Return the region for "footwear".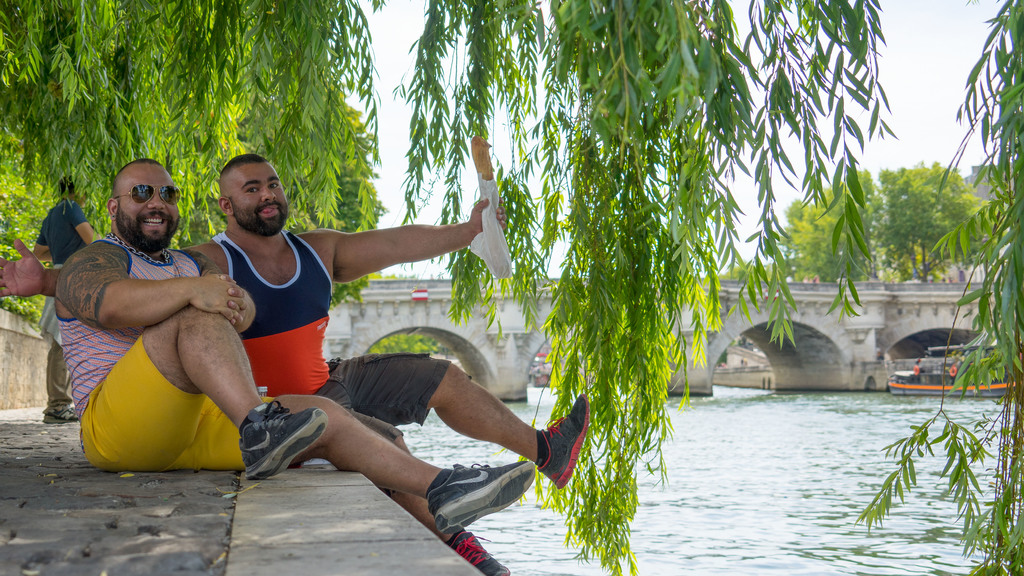
crop(429, 459, 534, 534).
